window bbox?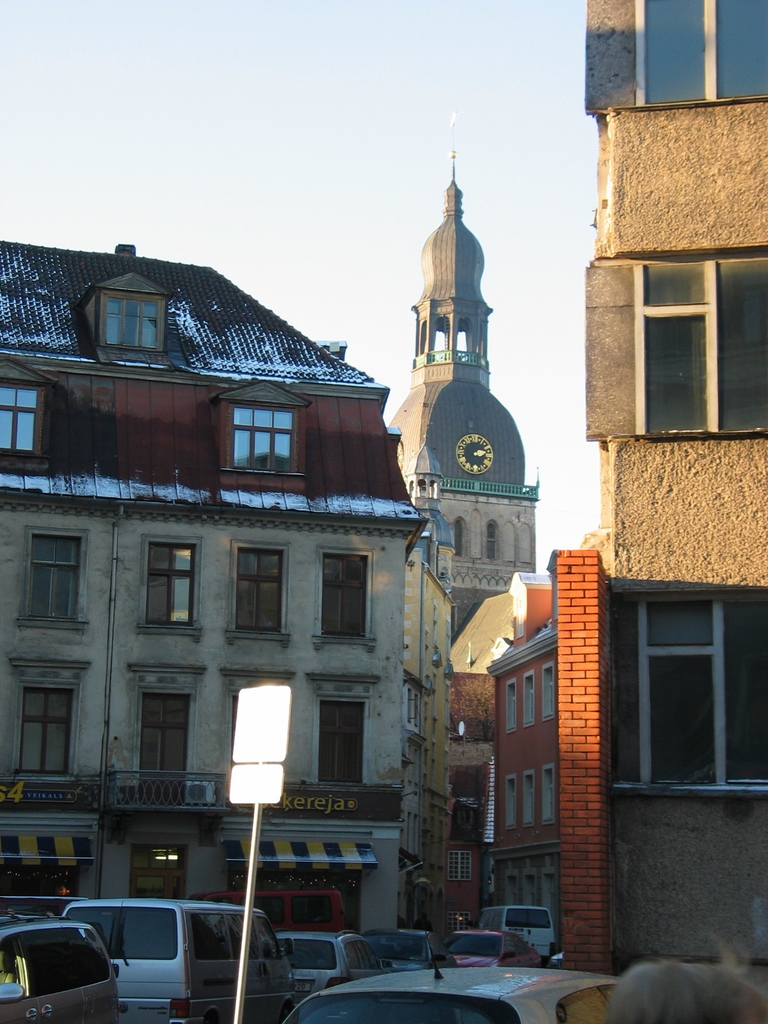
BBox(495, 676, 516, 734)
